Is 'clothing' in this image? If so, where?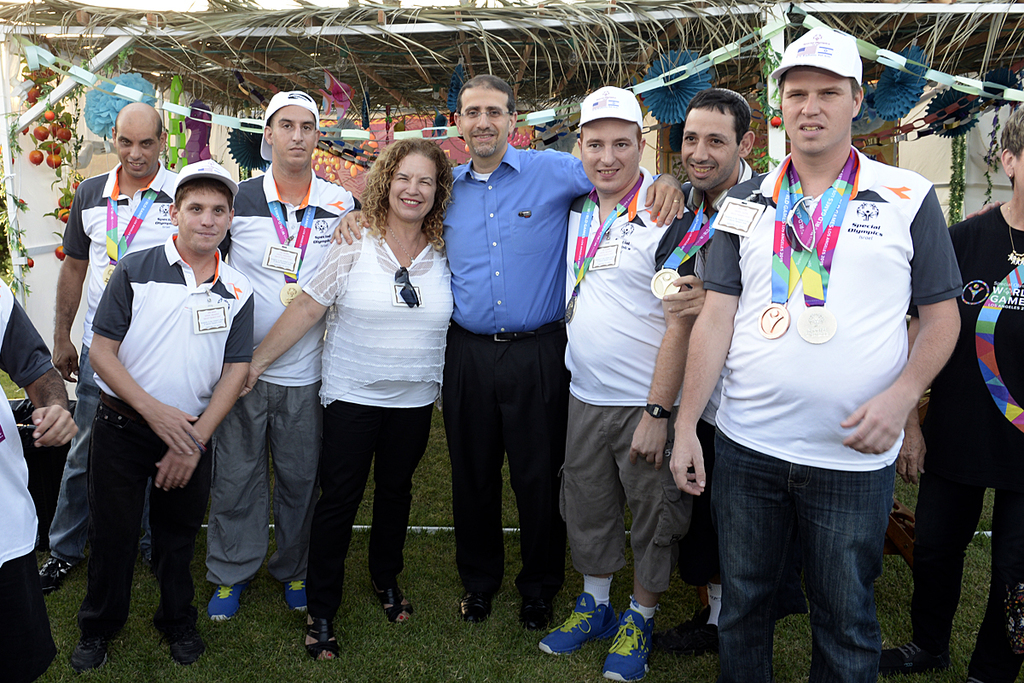
Yes, at region(649, 176, 767, 302).
